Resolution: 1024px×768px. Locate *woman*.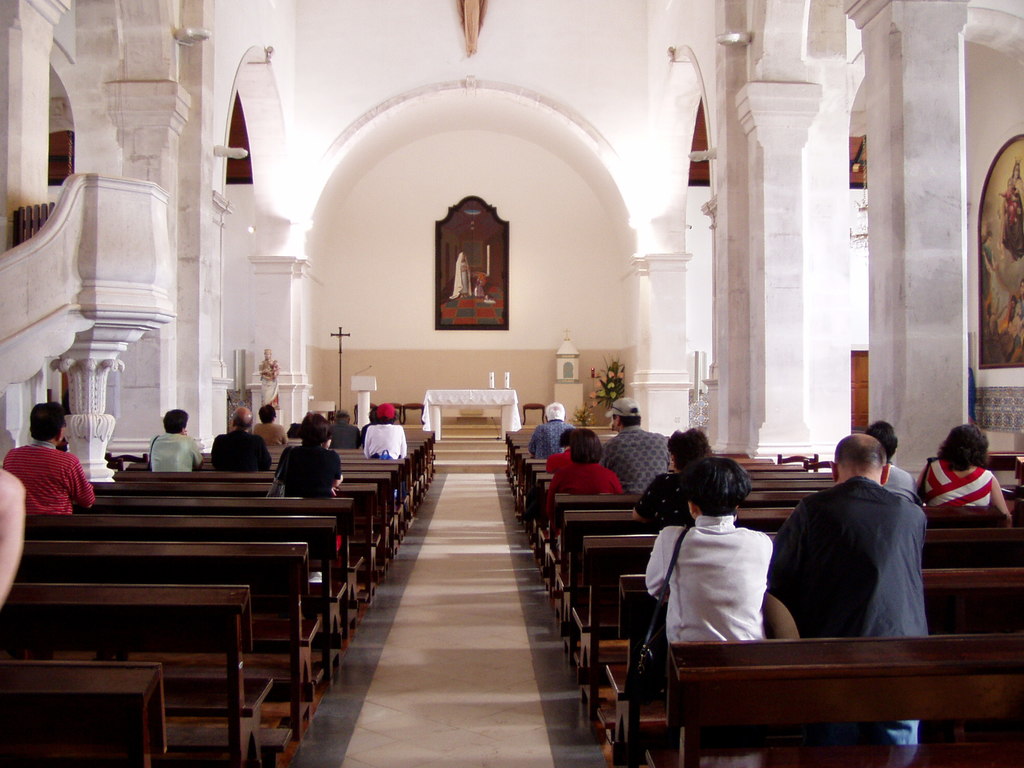
633,427,715,532.
